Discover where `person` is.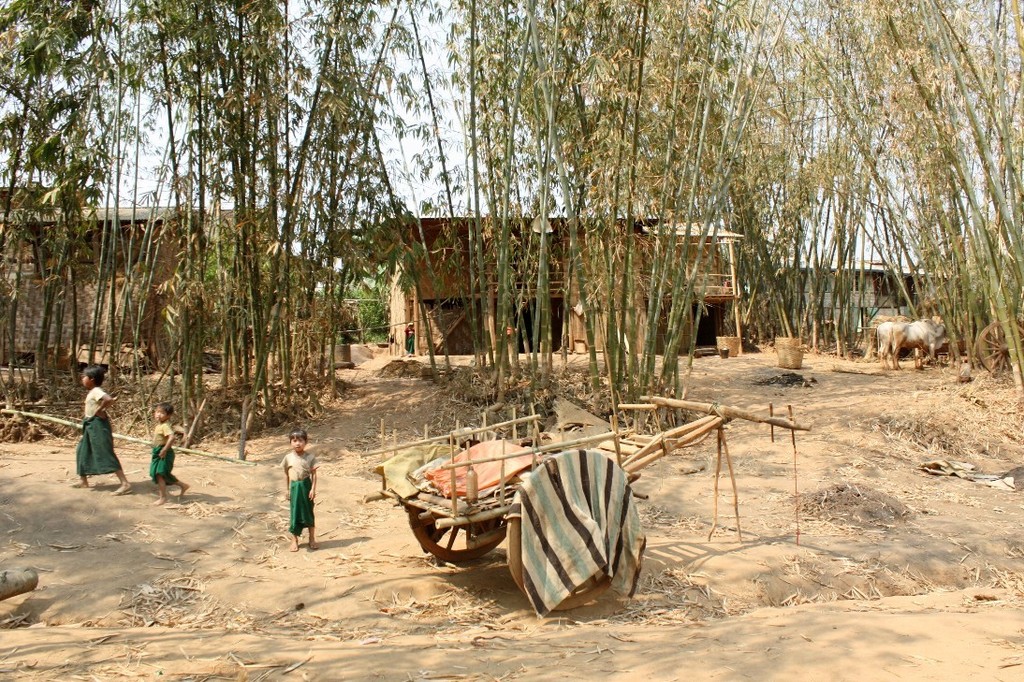
Discovered at locate(69, 365, 129, 498).
